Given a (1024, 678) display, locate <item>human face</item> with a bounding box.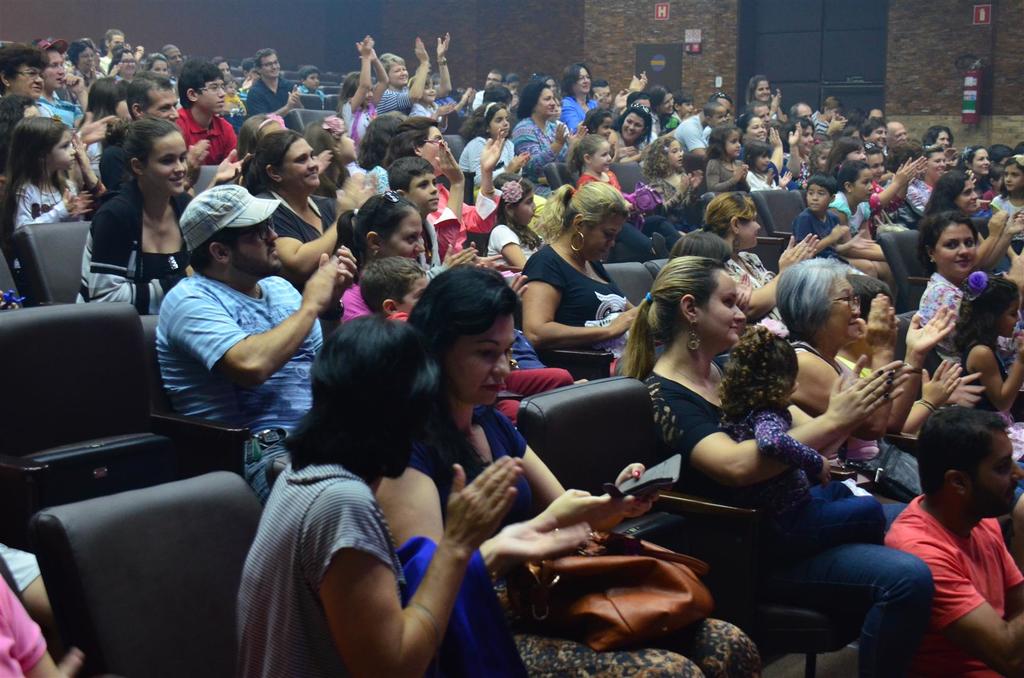
Located: (x1=797, y1=126, x2=814, y2=155).
